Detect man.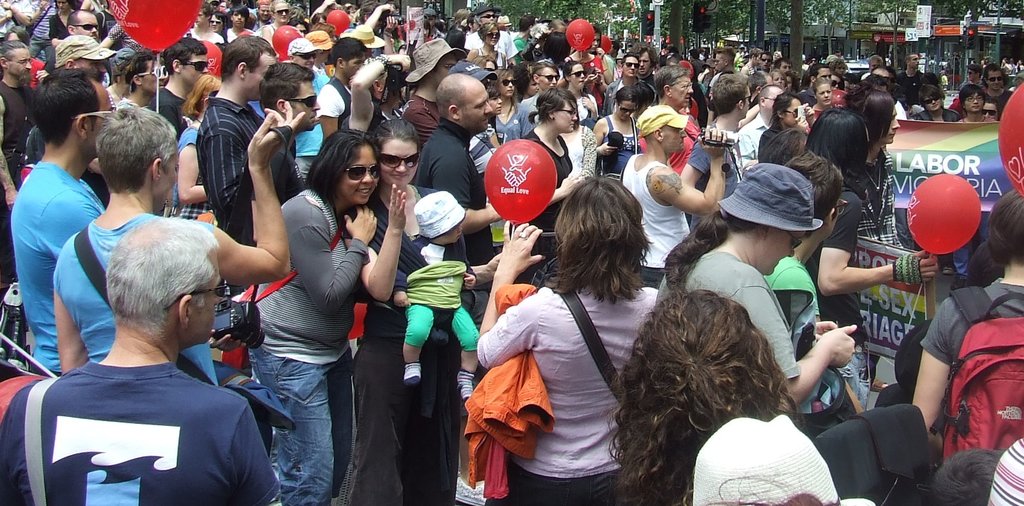
Detected at {"x1": 44, "y1": 38, "x2": 129, "y2": 91}.
